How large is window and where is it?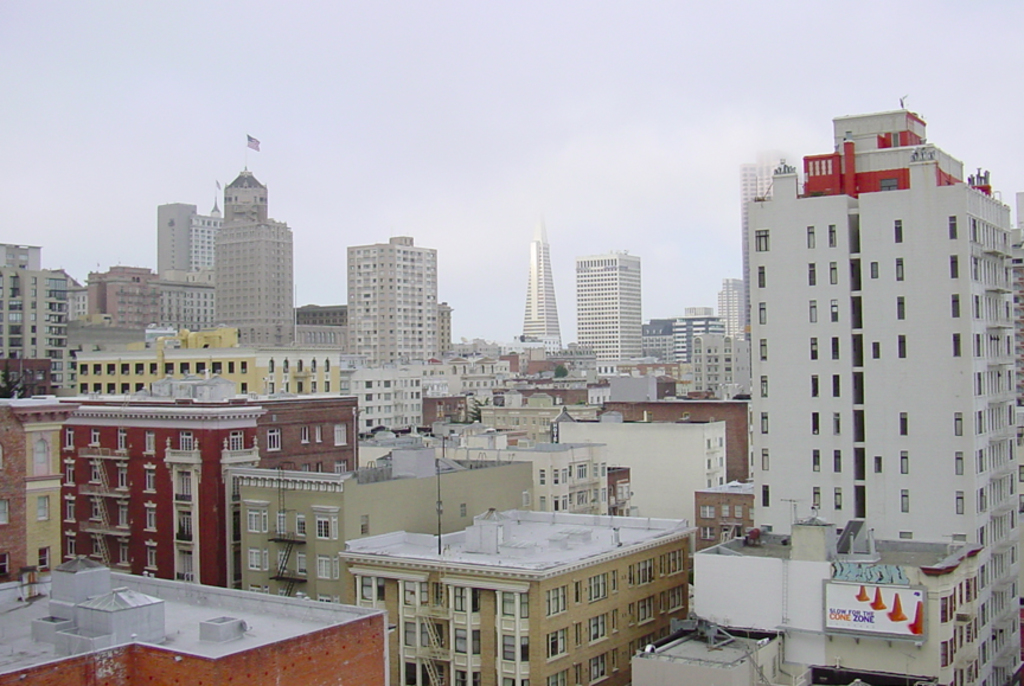
Bounding box: bbox=(813, 486, 818, 507).
